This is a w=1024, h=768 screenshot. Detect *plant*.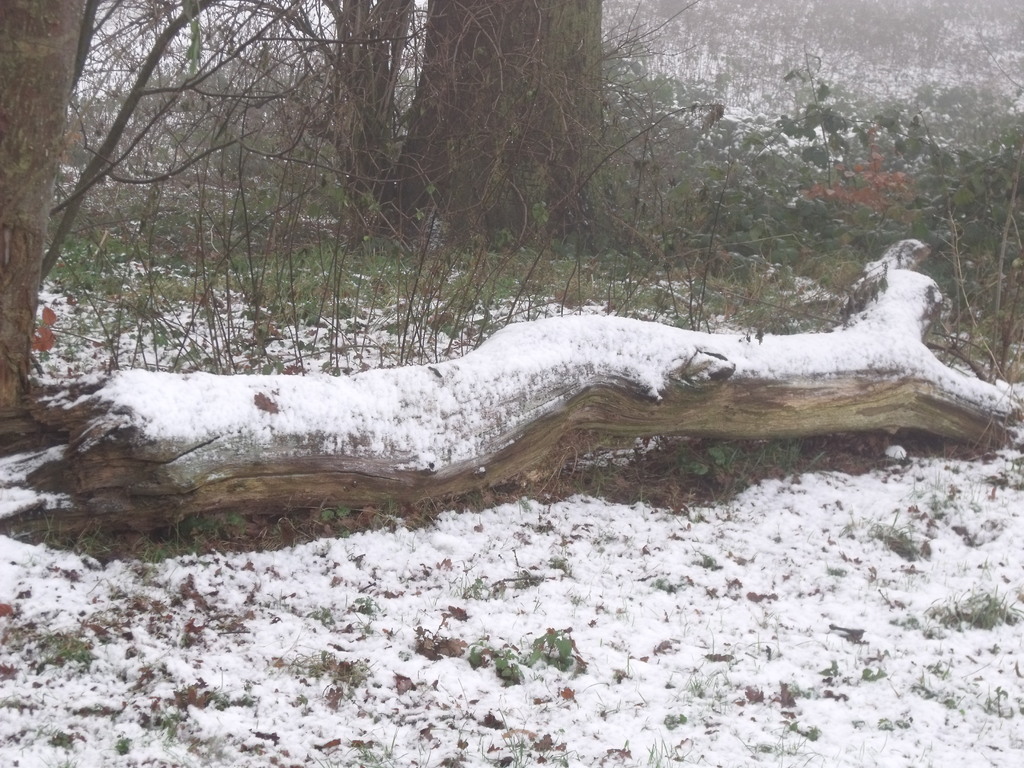
Rect(598, 702, 624, 714).
